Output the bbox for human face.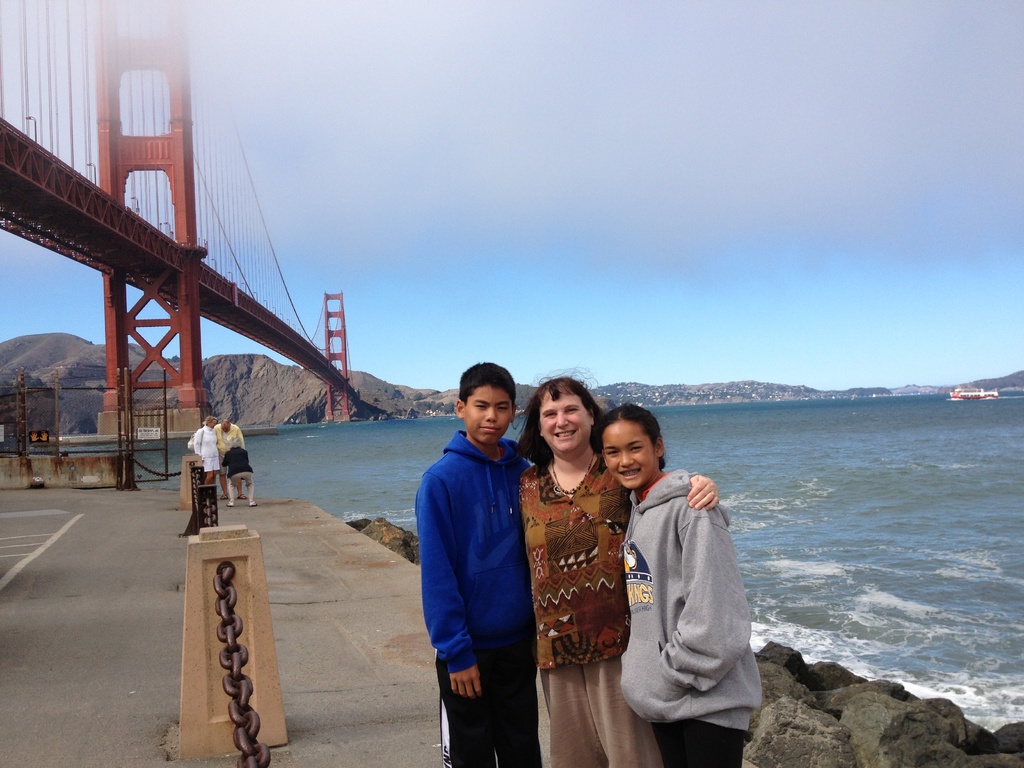
[461,385,514,447].
